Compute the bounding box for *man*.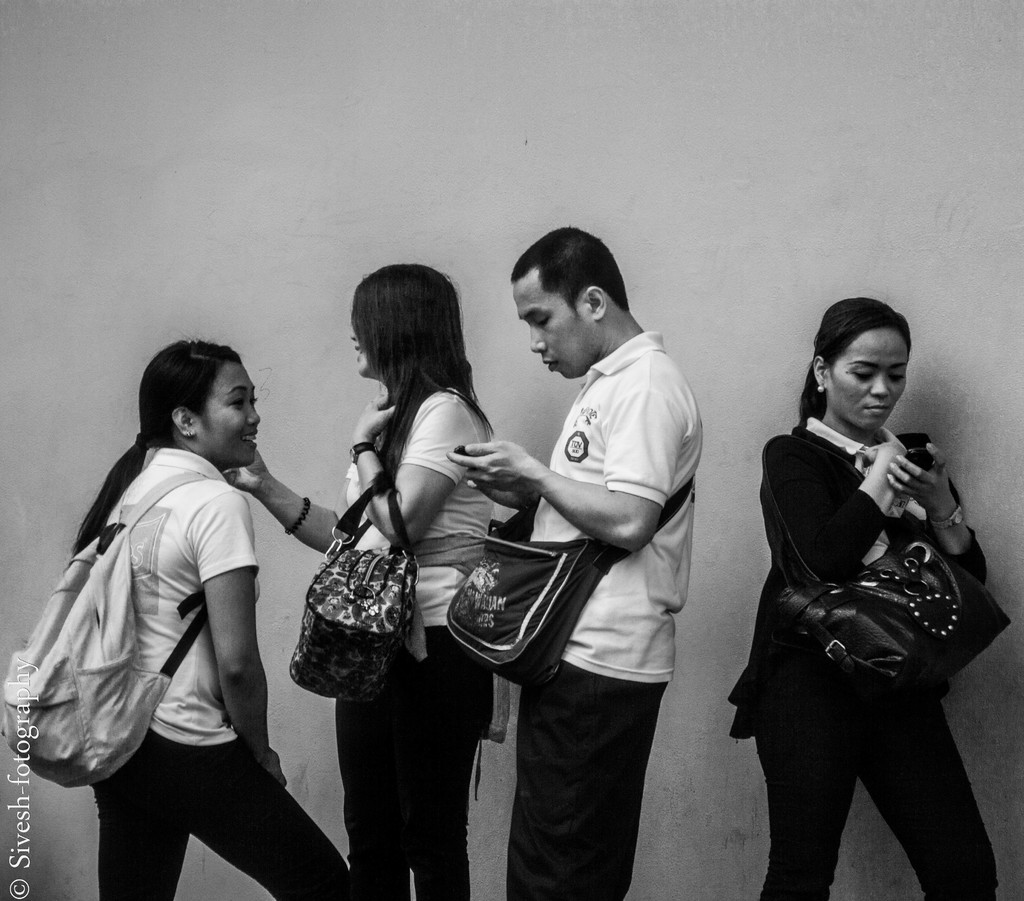
locate(446, 229, 700, 900).
